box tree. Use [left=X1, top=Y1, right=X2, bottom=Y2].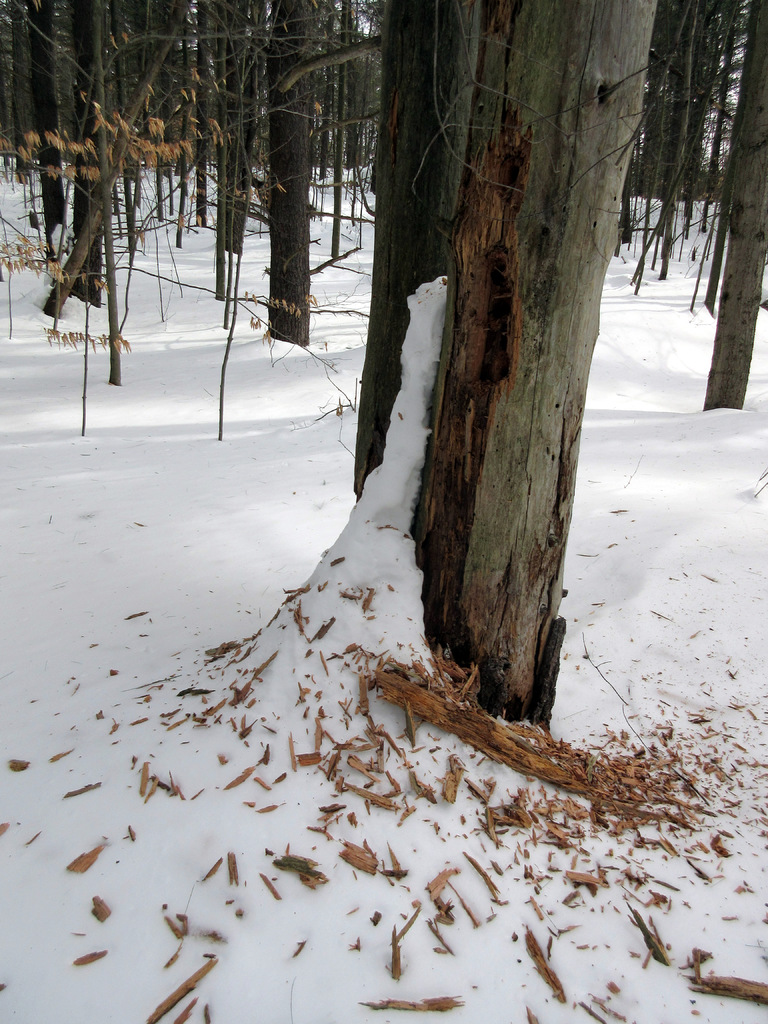
[left=92, top=0, right=145, bottom=170].
